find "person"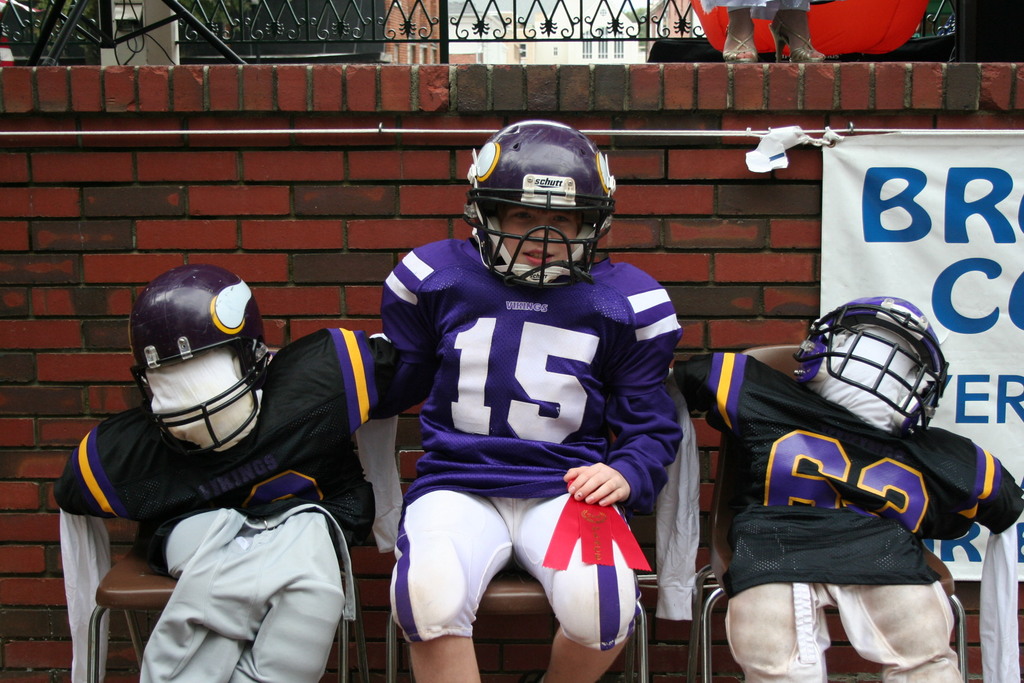
(54, 263, 444, 682)
